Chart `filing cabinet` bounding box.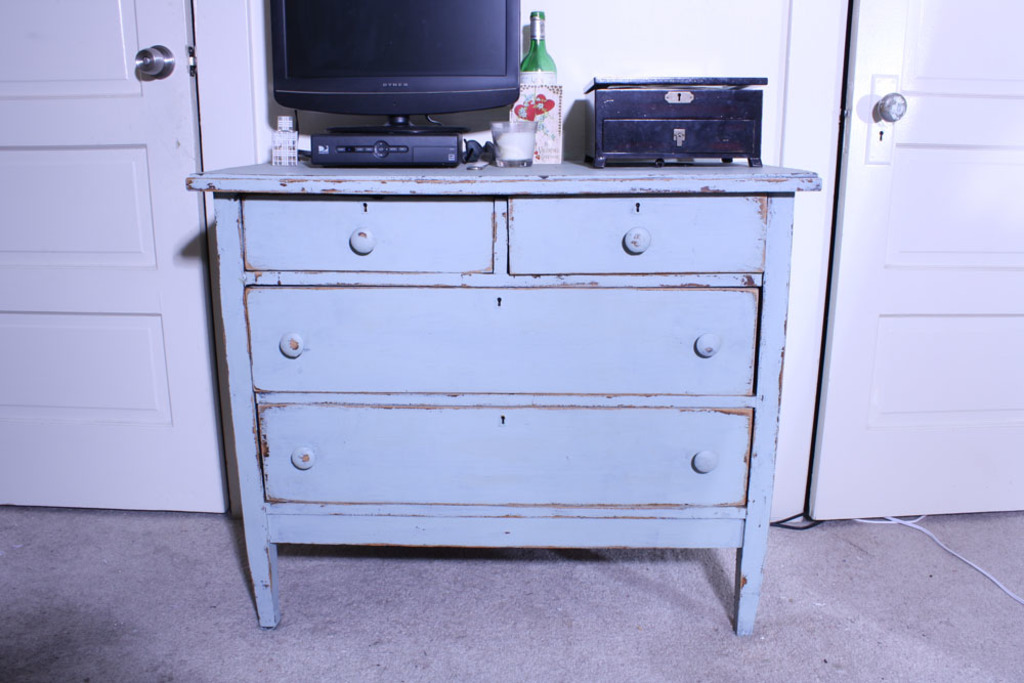
Charted: rect(247, 197, 810, 606).
